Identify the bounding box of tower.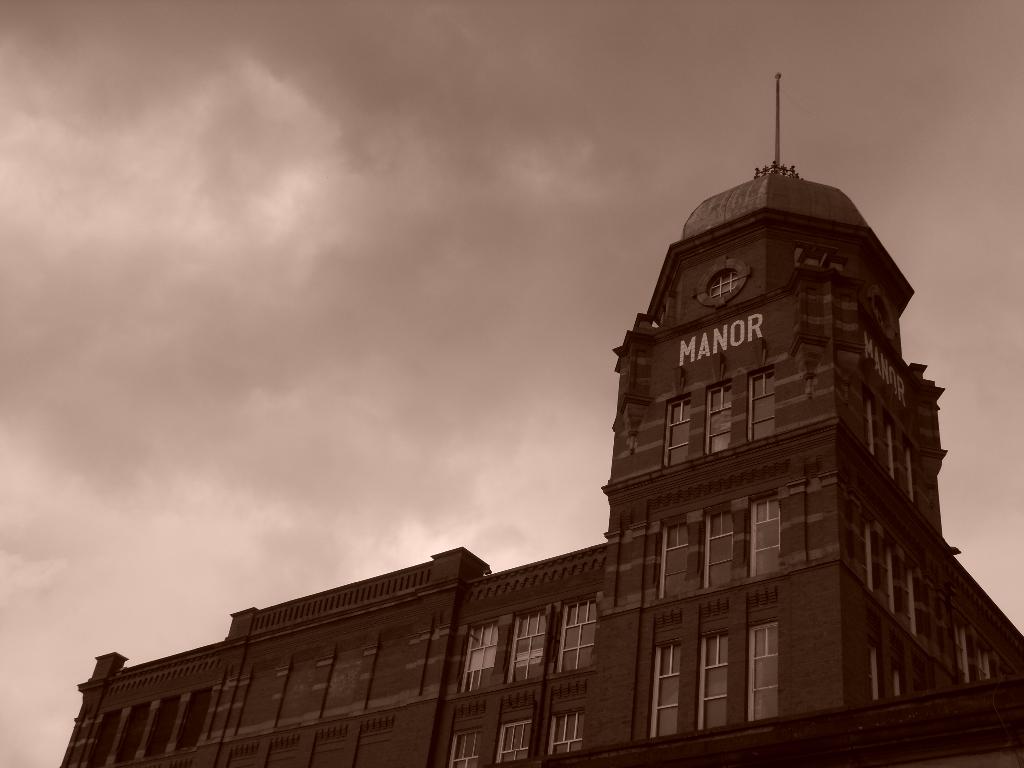
573,68,948,744.
